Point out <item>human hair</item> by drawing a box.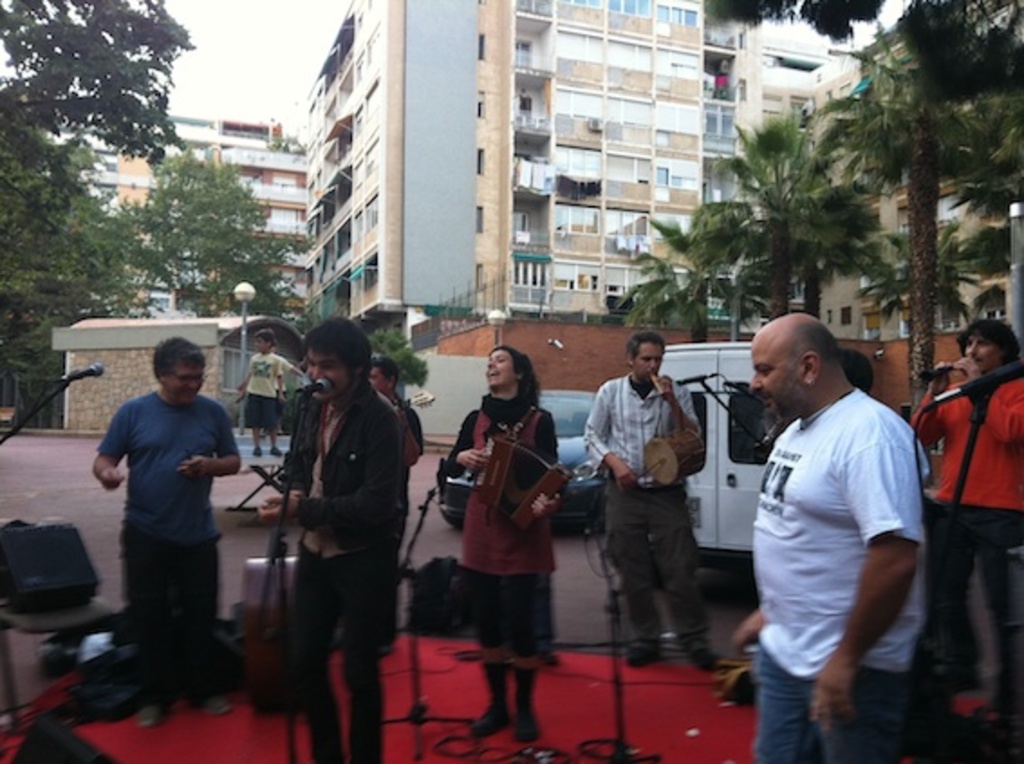
bbox=(805, 316, 840, 363).
